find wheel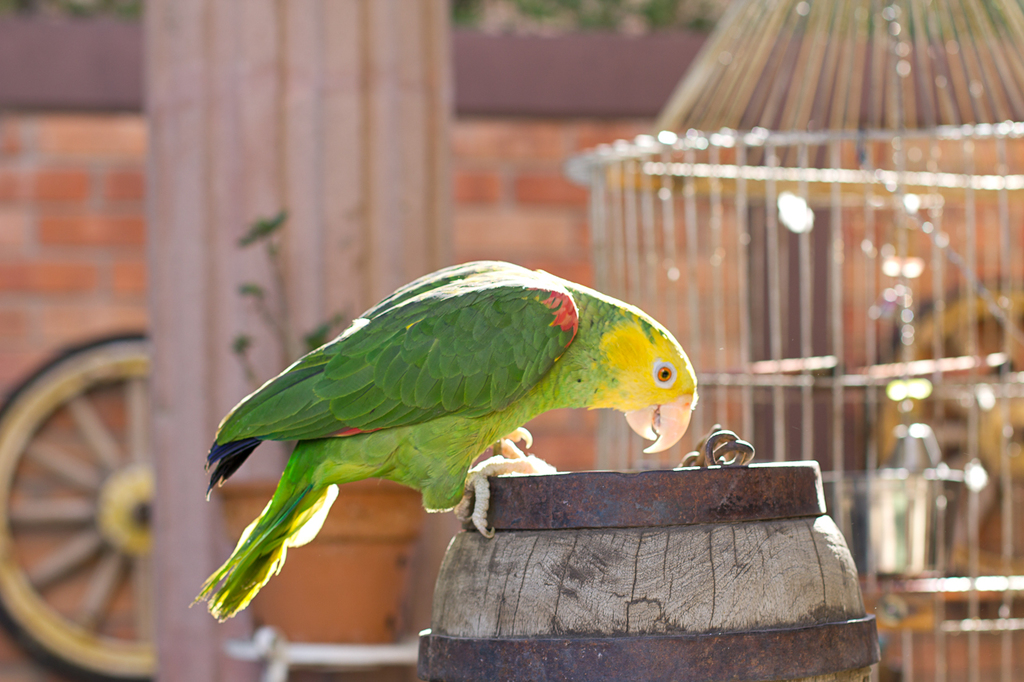
Rect(2, 328, 193, 671)
